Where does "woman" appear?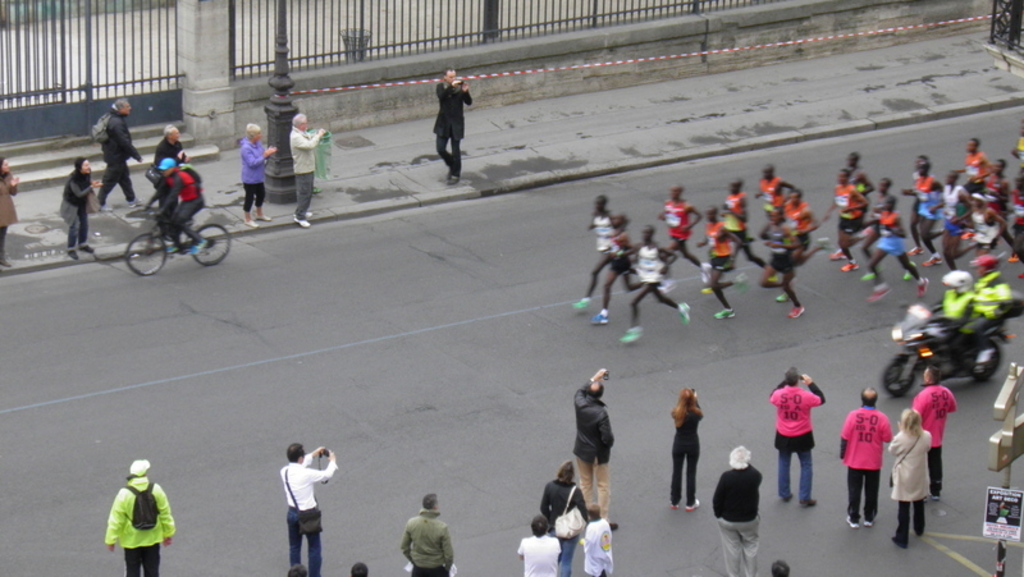
Appears at <box>0,156,15,258</box>.
